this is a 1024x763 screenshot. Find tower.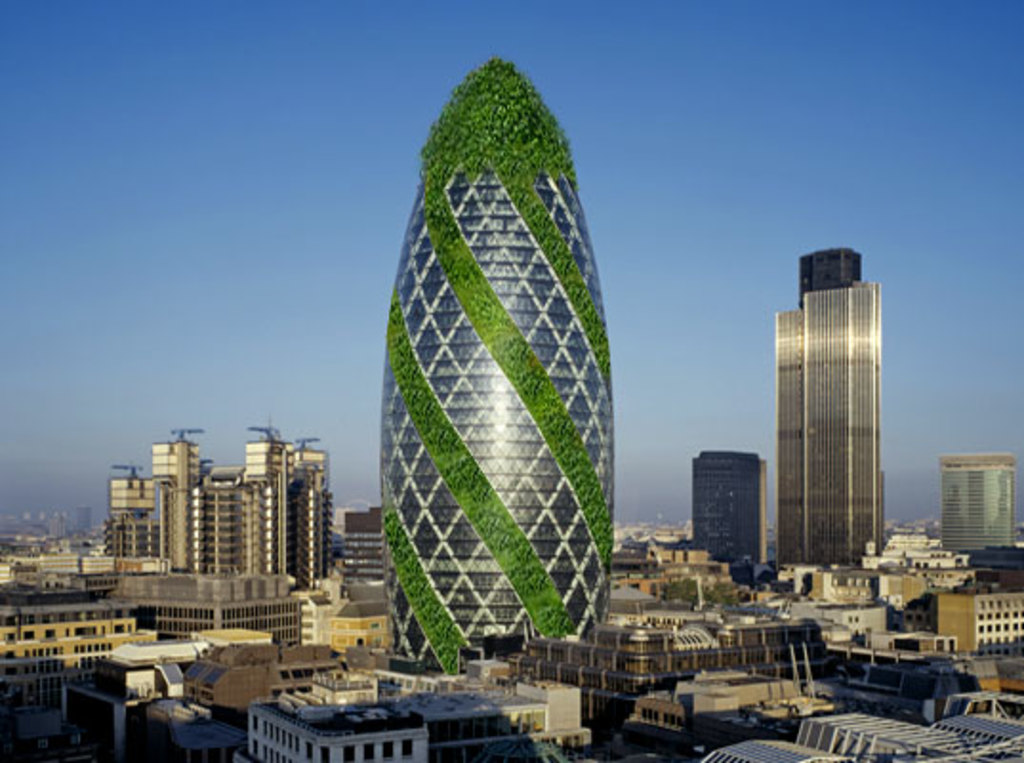
Bounding box: 780, 229, 881, 555.
